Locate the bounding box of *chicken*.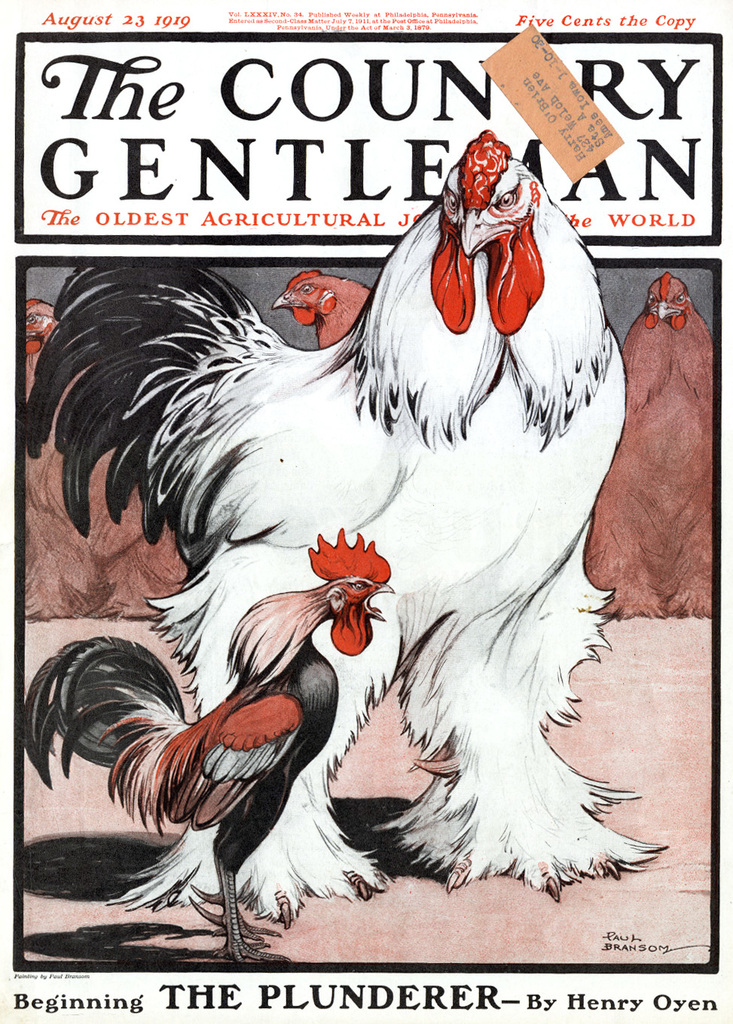
Bounding box: pyautogui.locateOnScreen(264, 270, 373, 345).
